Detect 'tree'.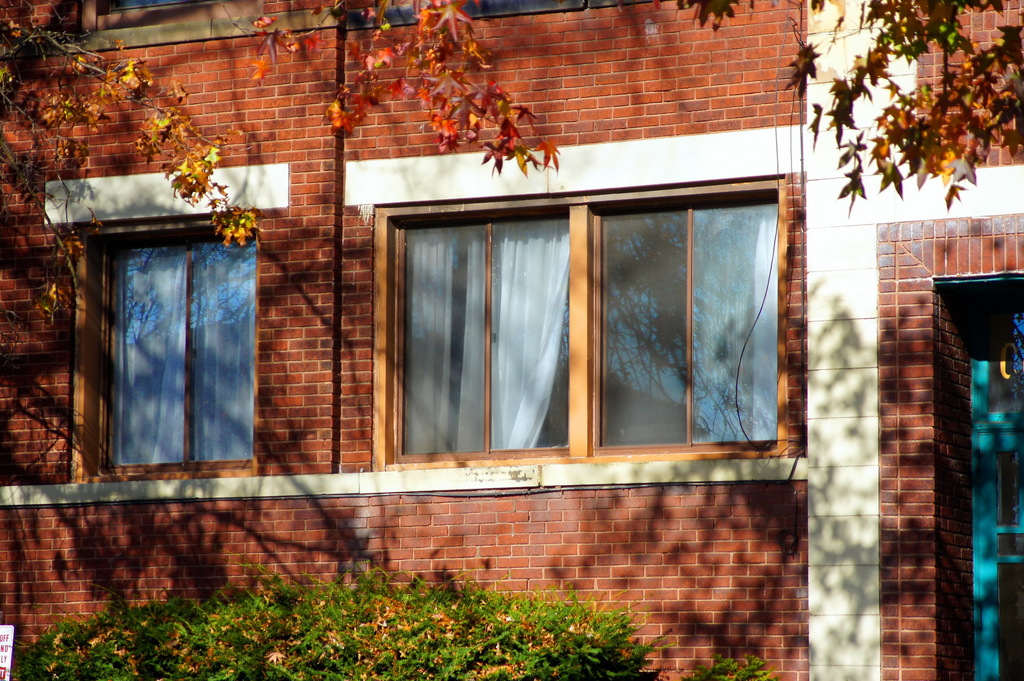
Detected at [left=219, top=0, right=1023, bottom=211].
